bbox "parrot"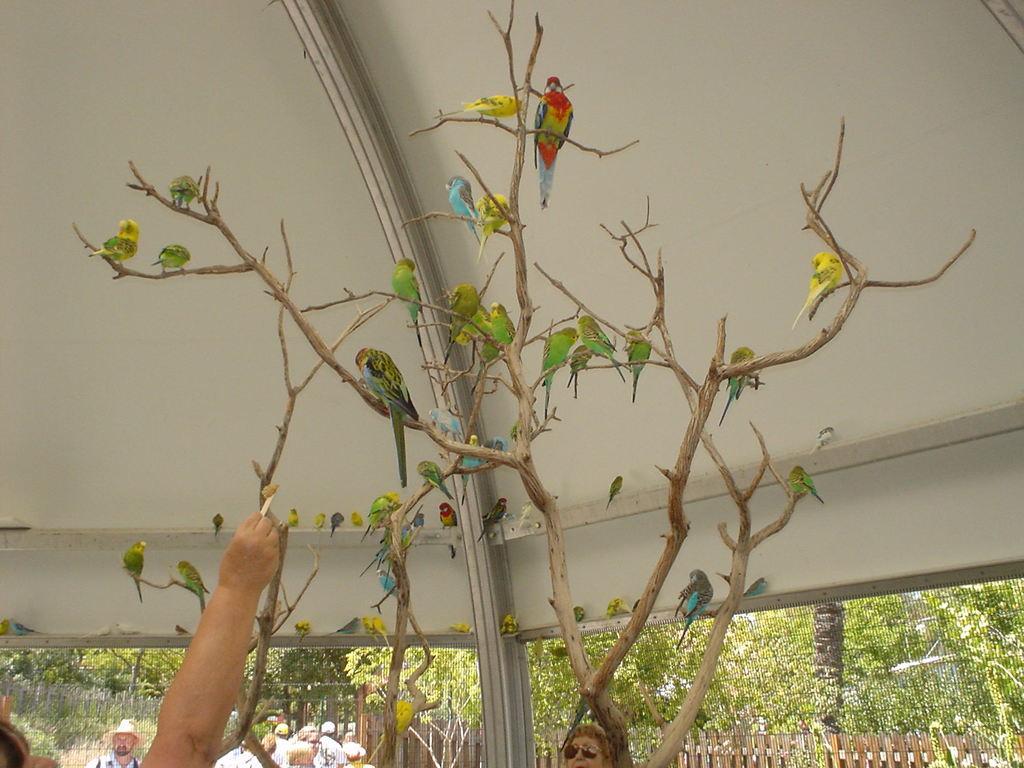
left=620, top=321, right=671, bottom=413
